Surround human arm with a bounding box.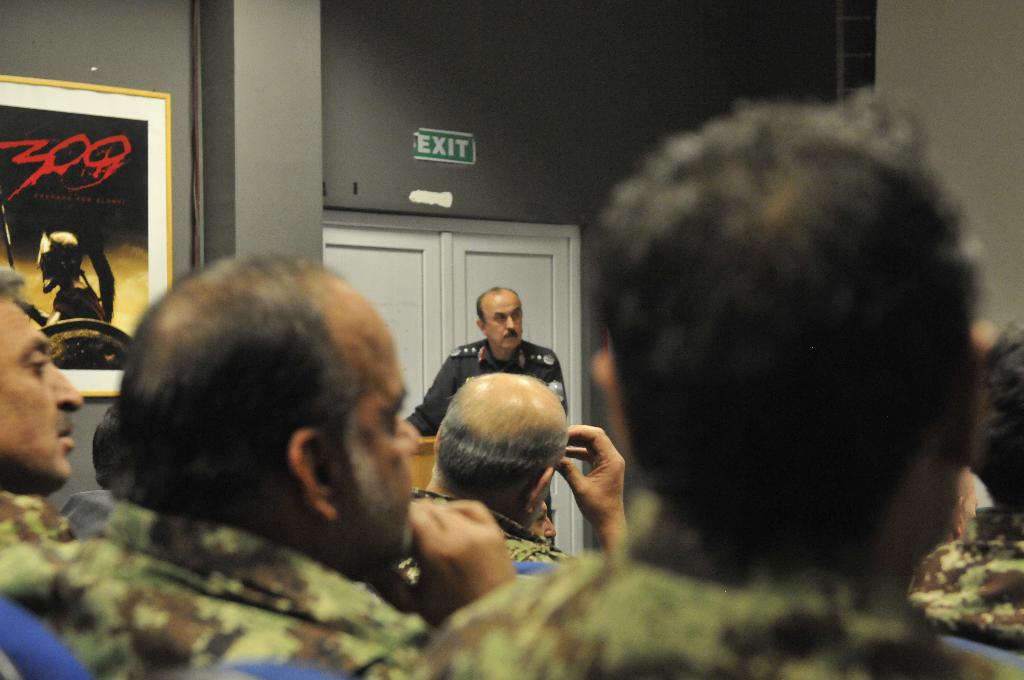
x1=400, y1=487, x2=520, y2=625.
